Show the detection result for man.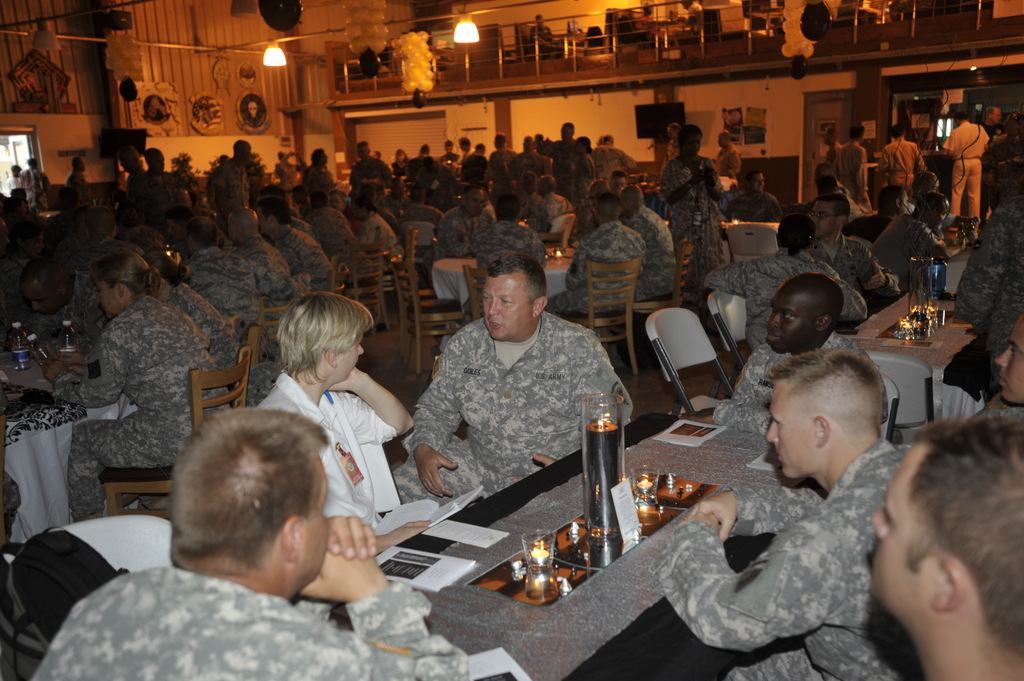
(x1=348, y1=138, x2=395, y2=199).
